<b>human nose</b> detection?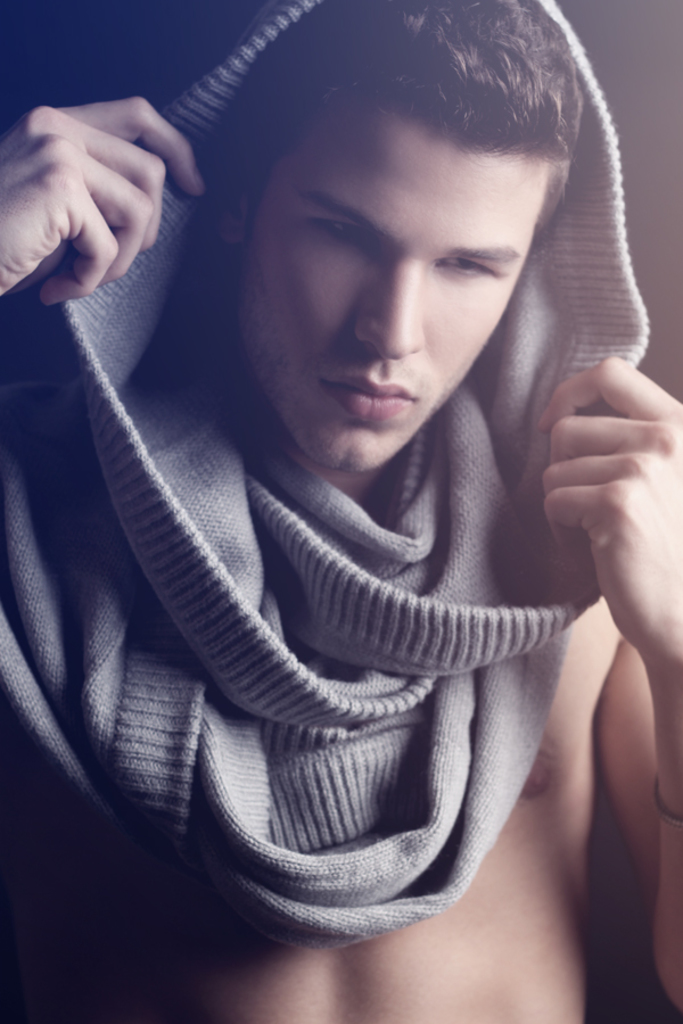
<box>360,272,427,361</box>
